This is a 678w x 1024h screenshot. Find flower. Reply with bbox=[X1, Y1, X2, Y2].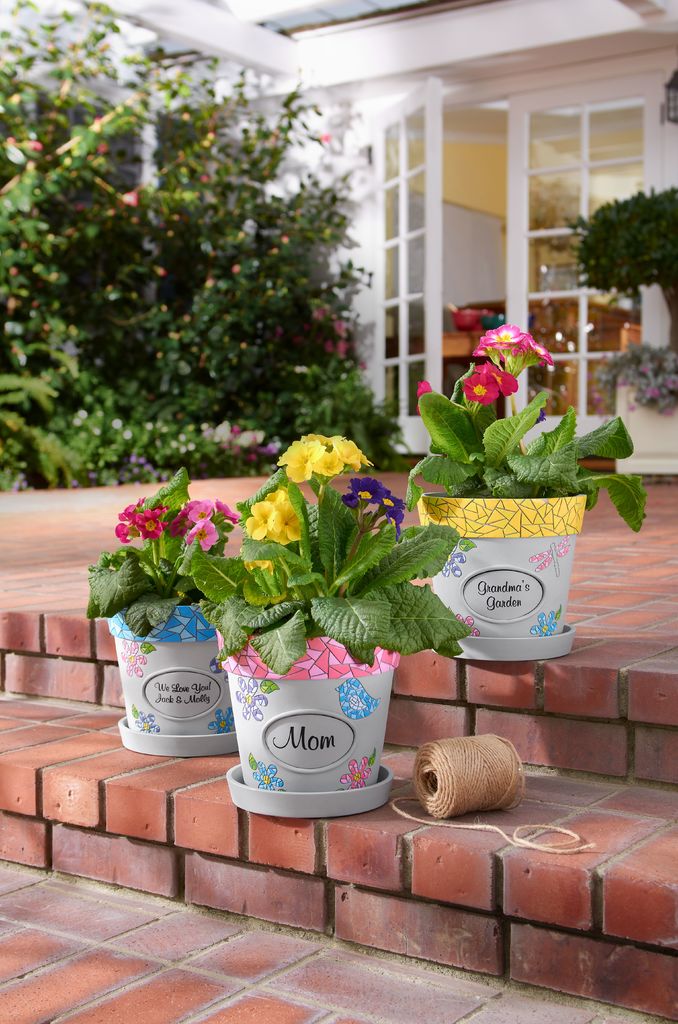
bbox=[455, 613, 479, 637].
